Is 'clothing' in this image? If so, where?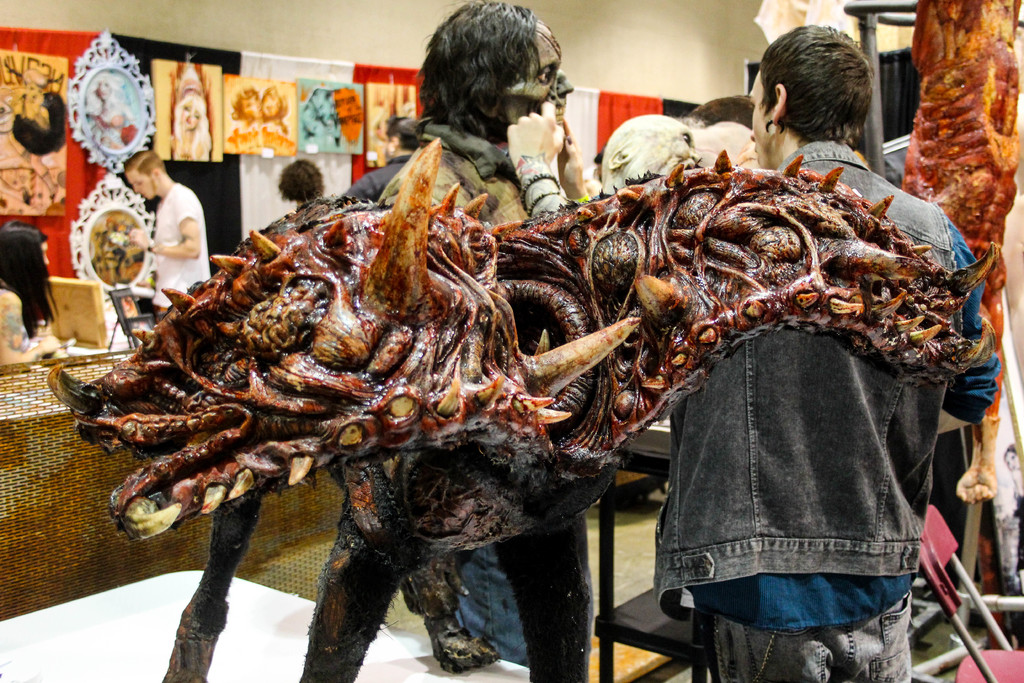
Yes, at Rect(145, 179, 213, 320).
